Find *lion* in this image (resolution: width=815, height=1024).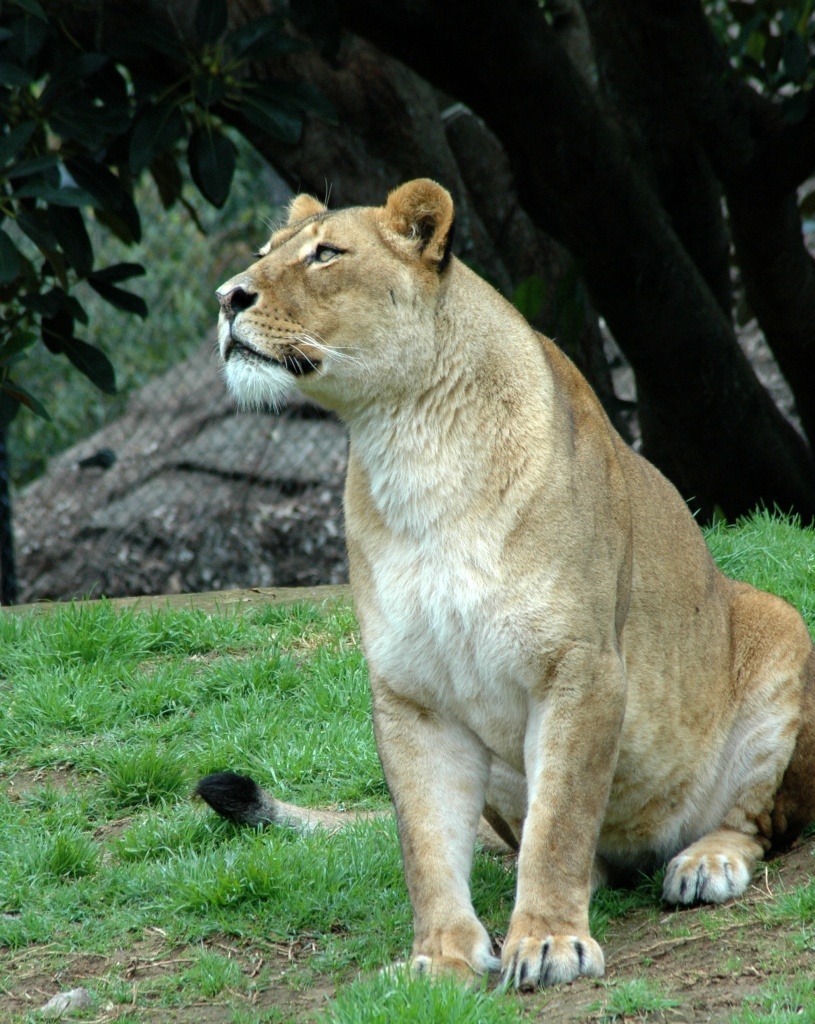
bbox=[194, 178, 814, 996].
